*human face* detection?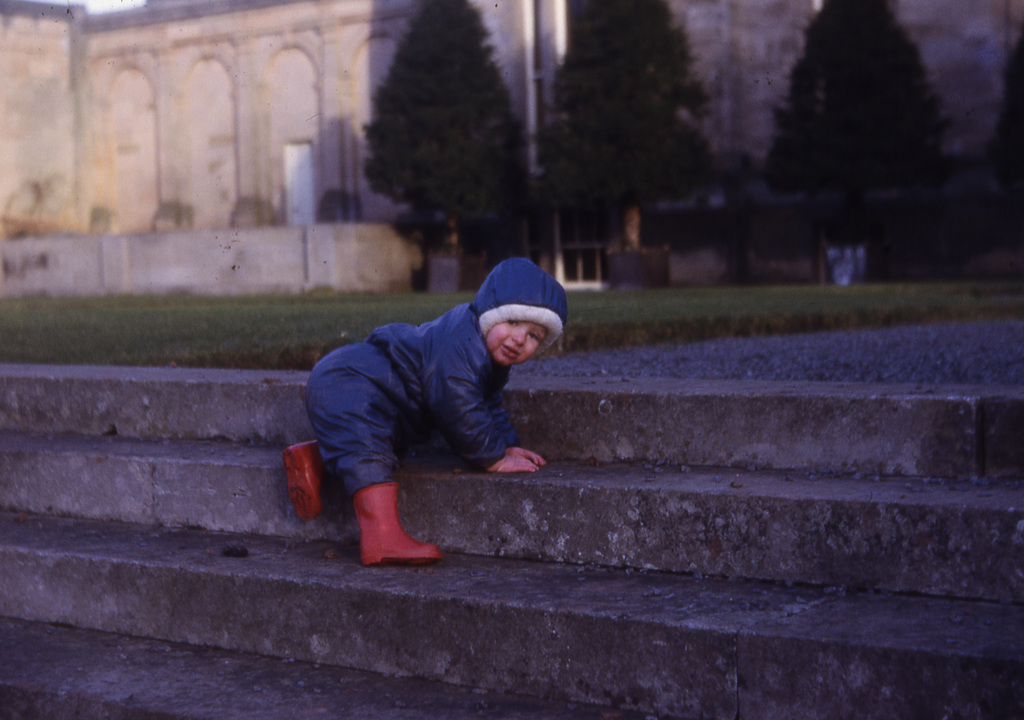
crop(486, 321, 547, 360)
